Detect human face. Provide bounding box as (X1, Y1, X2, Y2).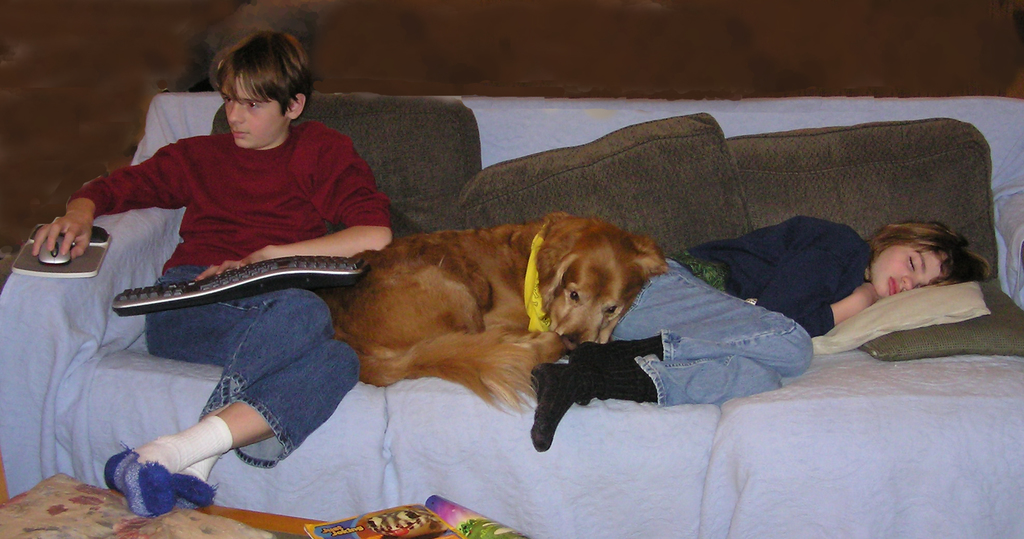
(876, 243, 950, 297).
